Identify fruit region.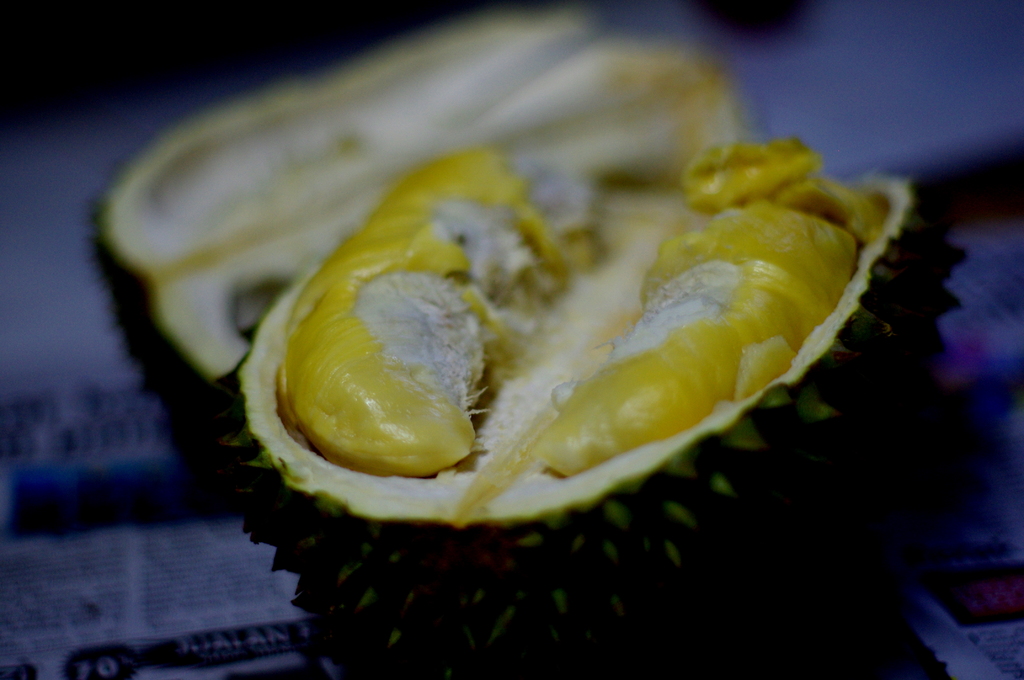
Region: region(226, 152, 968, 679).
